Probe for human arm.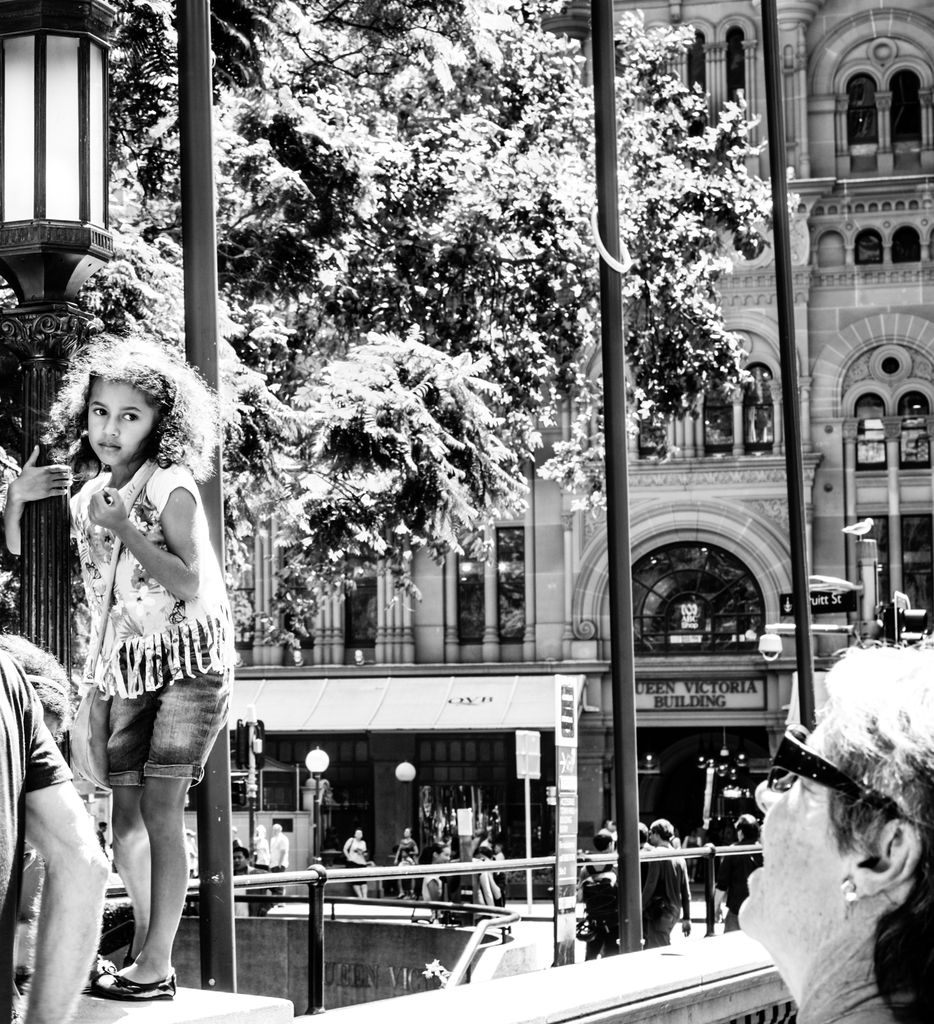
Probe result: <box>0,435,80,571</box>.
